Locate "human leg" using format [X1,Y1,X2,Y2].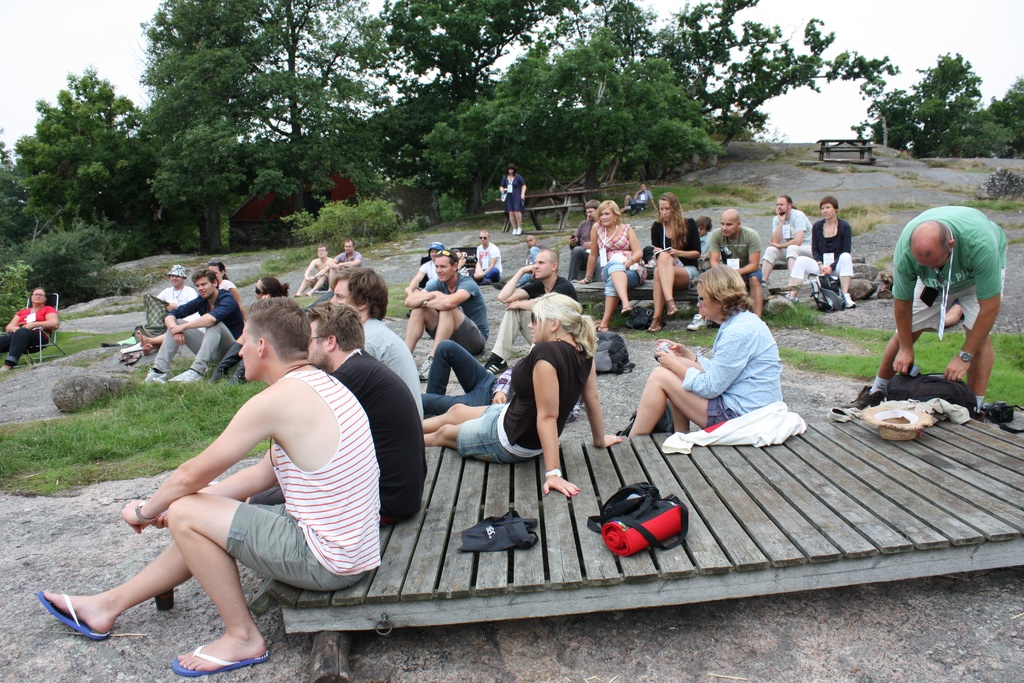
[295,272,339,294].
